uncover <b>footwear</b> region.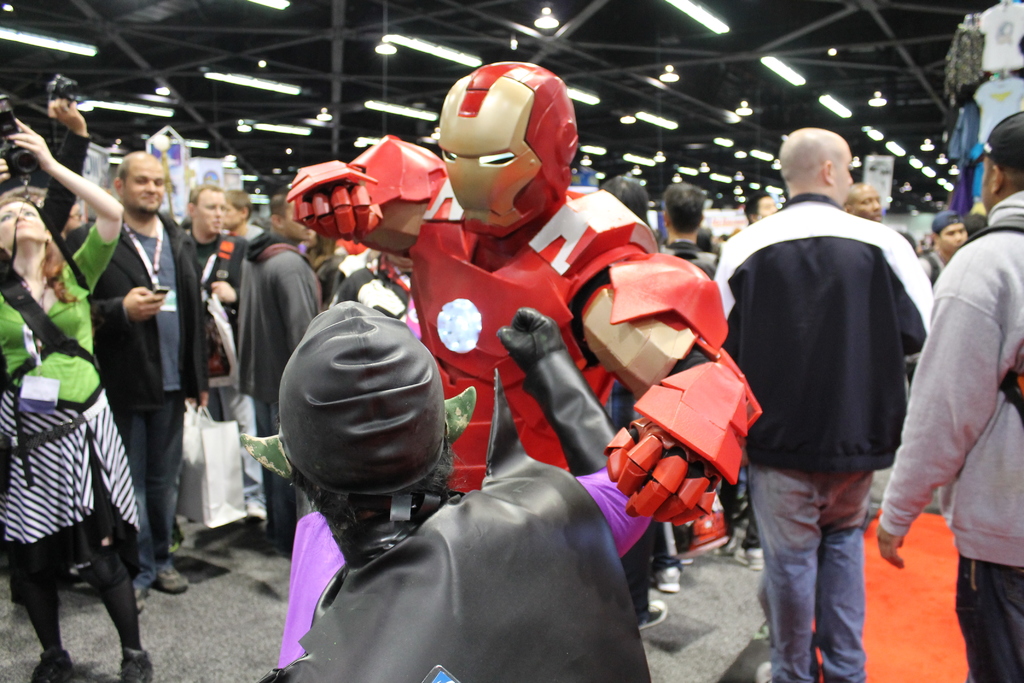
Uncovered: bbox=(746, 543, 771, 567).
